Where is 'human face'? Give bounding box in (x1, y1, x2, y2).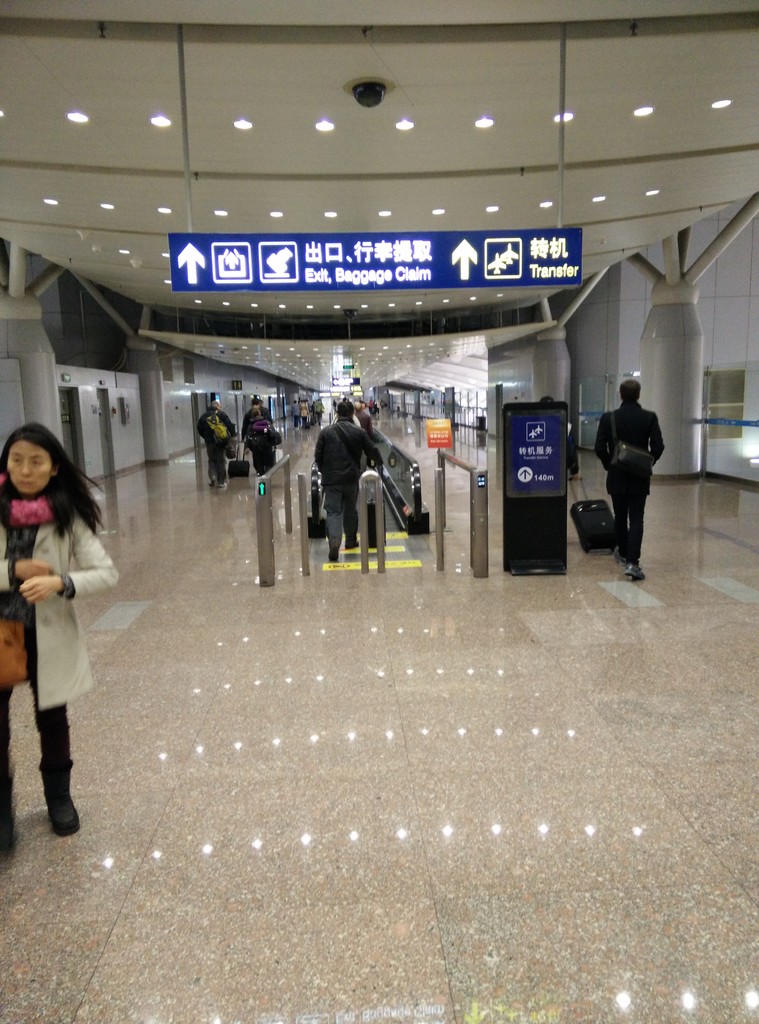
(3, 442, 52, 500).
